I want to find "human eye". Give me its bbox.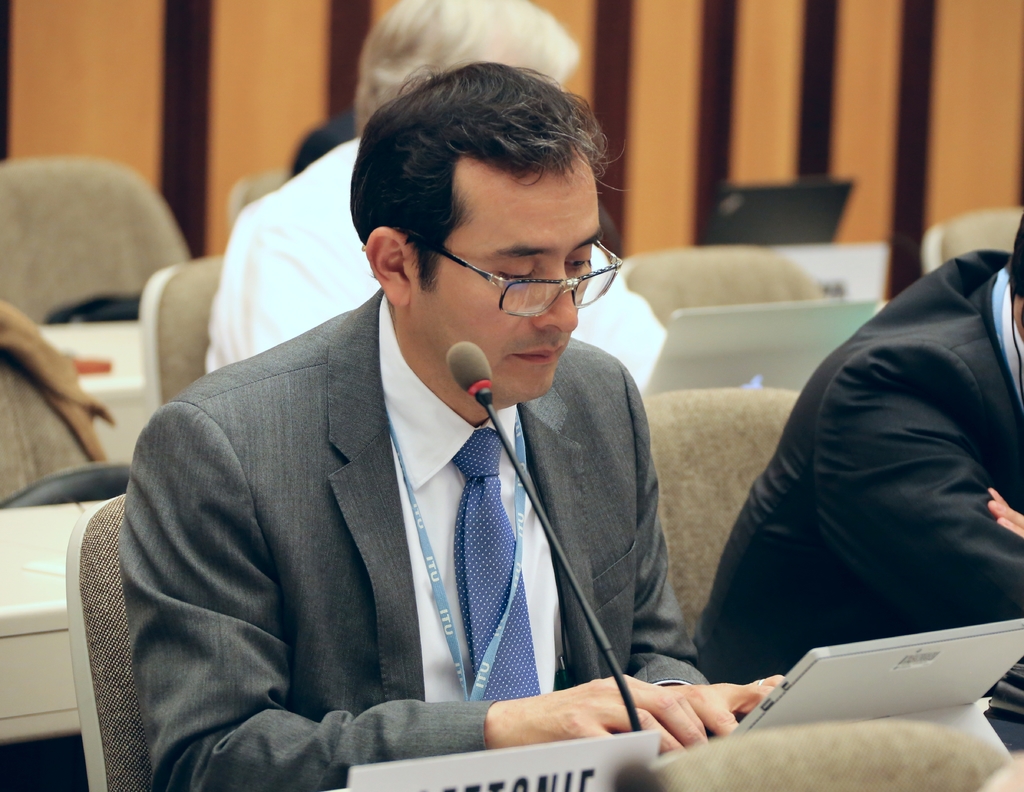
495 263 538 286.
